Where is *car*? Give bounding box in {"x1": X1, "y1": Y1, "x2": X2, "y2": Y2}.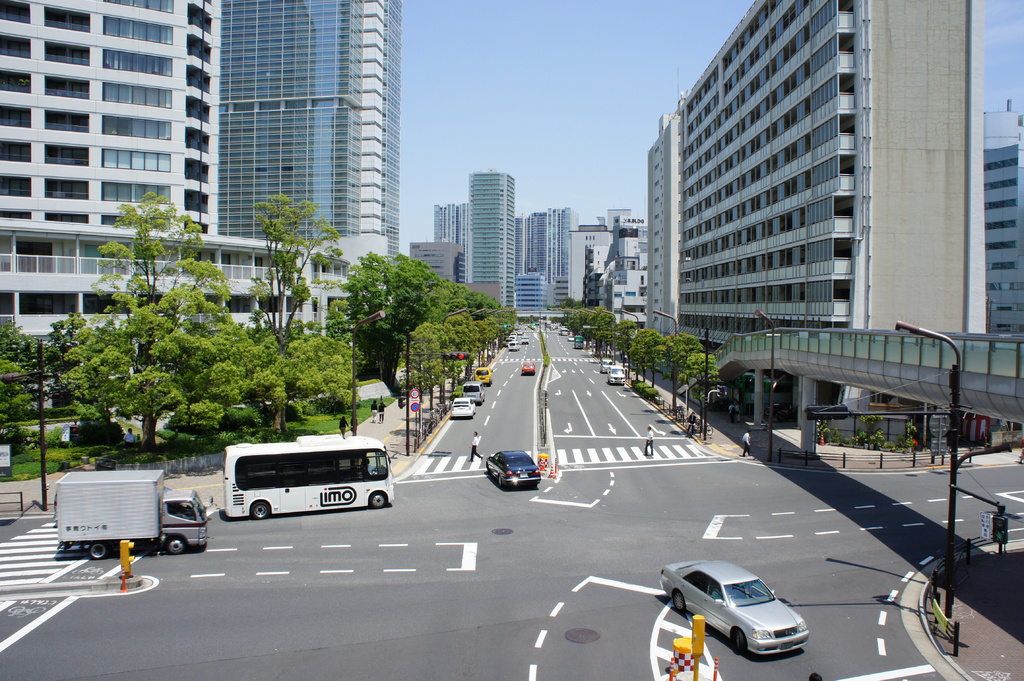
{"x1": 447, "y1": 394, "x2": 477, "y2": 424}.
